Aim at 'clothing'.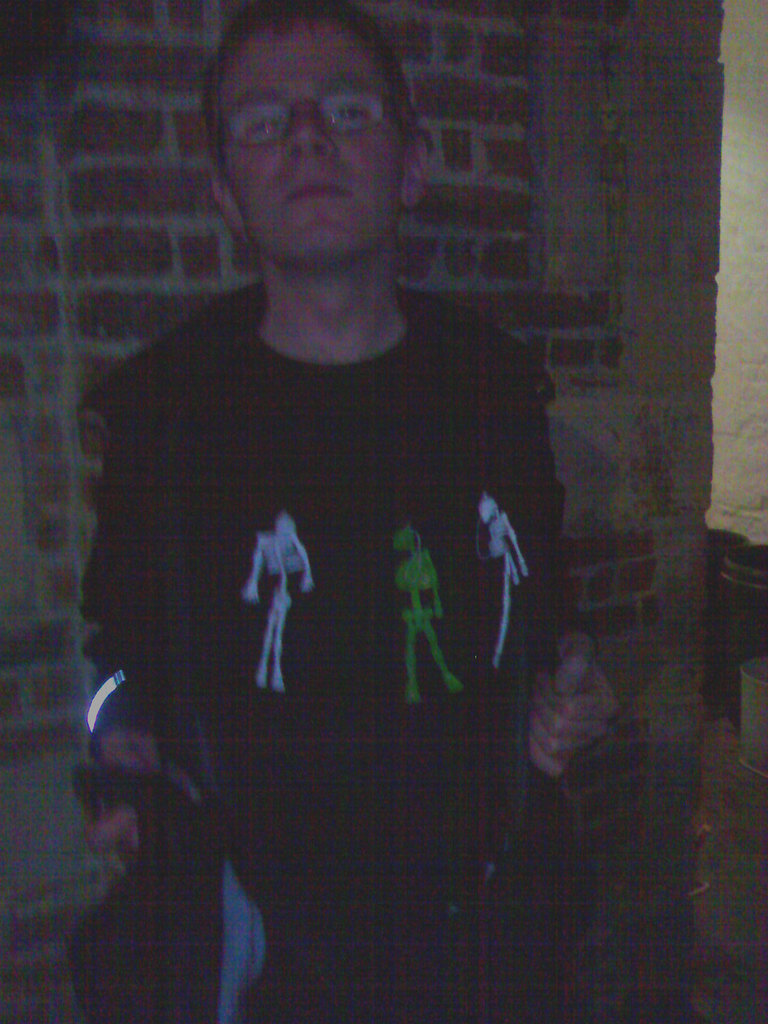
Aimed at (x1=109, y1=243, x2=556, y2=842).
